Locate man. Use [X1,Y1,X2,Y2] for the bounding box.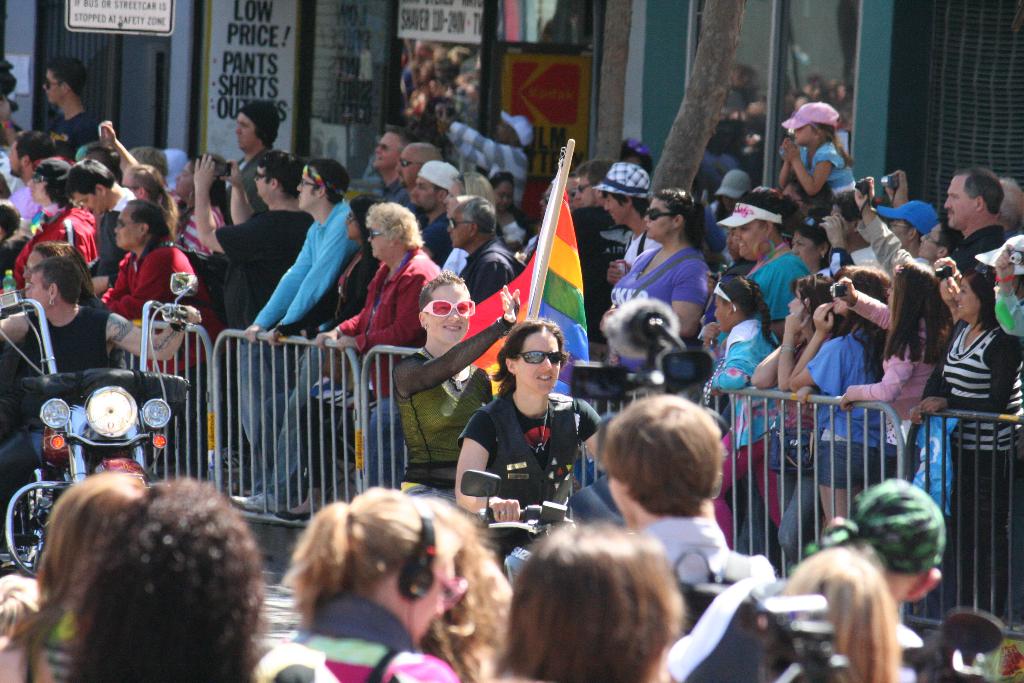
[98,198,237,481].
